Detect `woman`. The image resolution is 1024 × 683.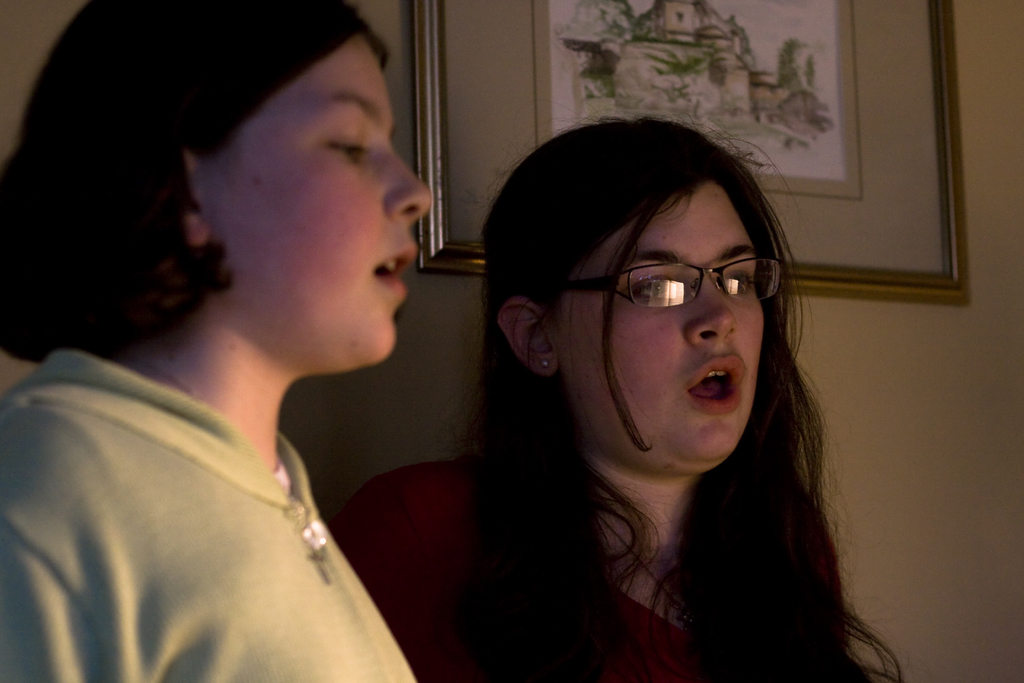
(x1=0, y1=0, x2=451, y2=679).
